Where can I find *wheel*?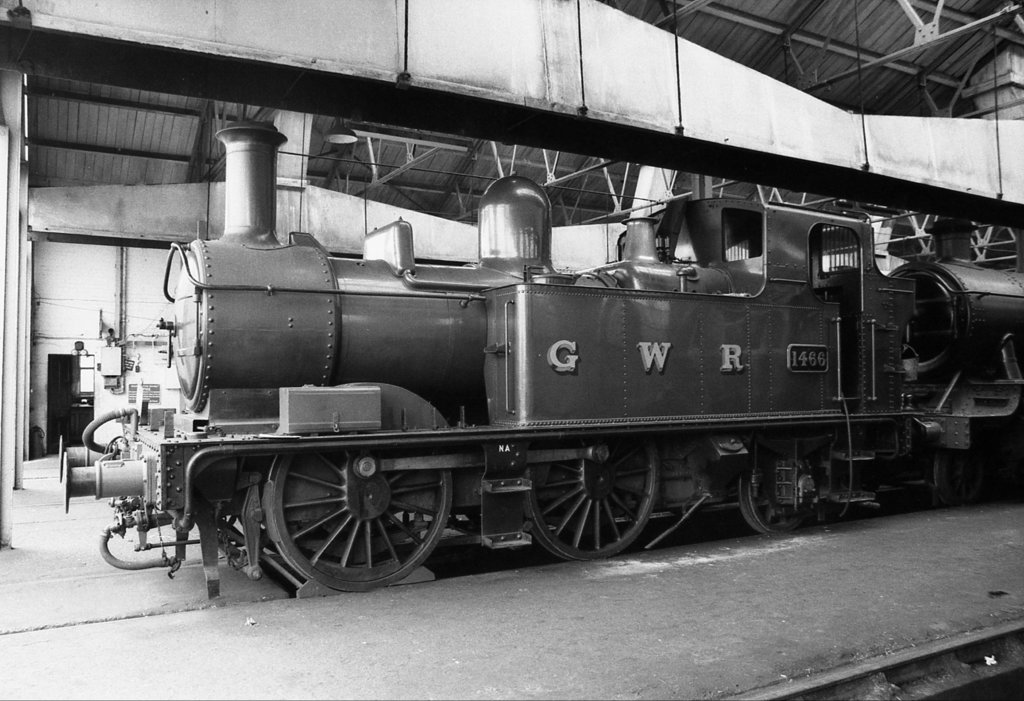
You can find it at [746,418,841,528].
